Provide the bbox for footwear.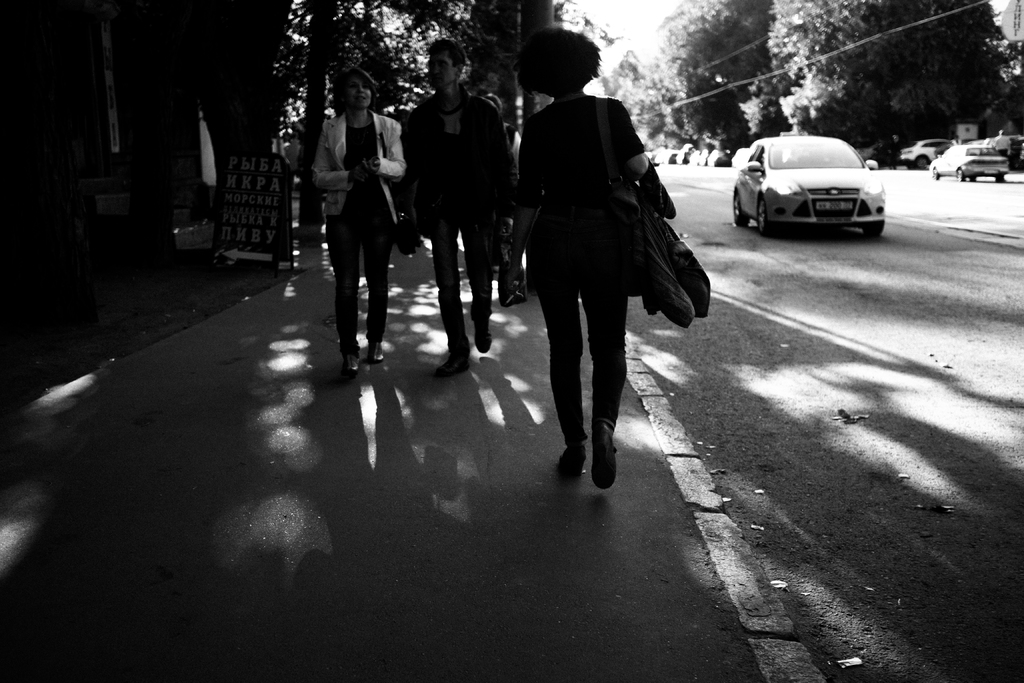
<box>344,347,364,377</box>.
